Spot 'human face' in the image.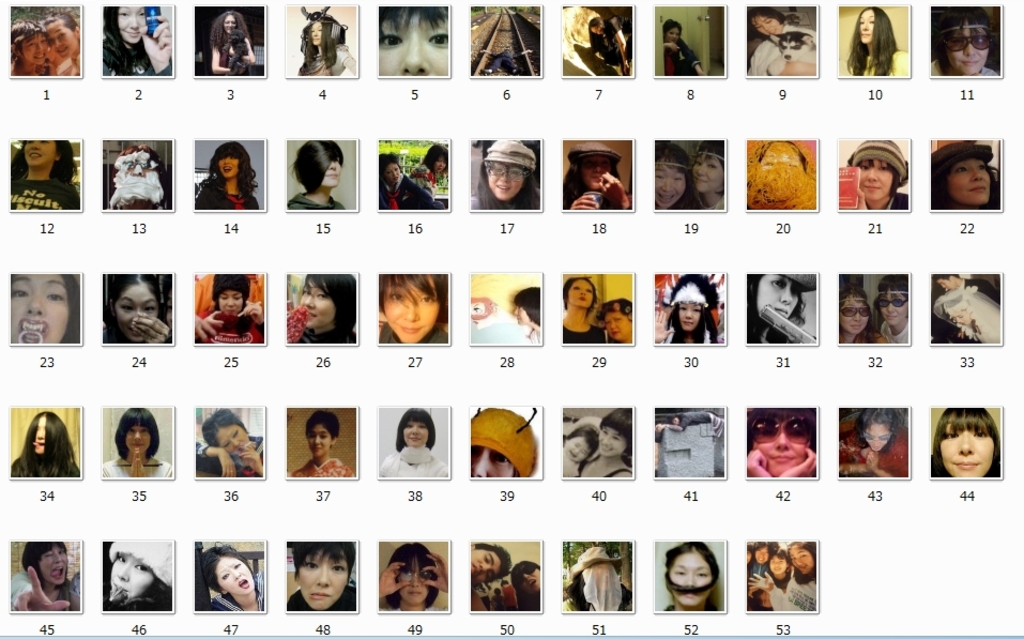
'human face' found at x1=118 y1=9 x2=141 y2=39.
